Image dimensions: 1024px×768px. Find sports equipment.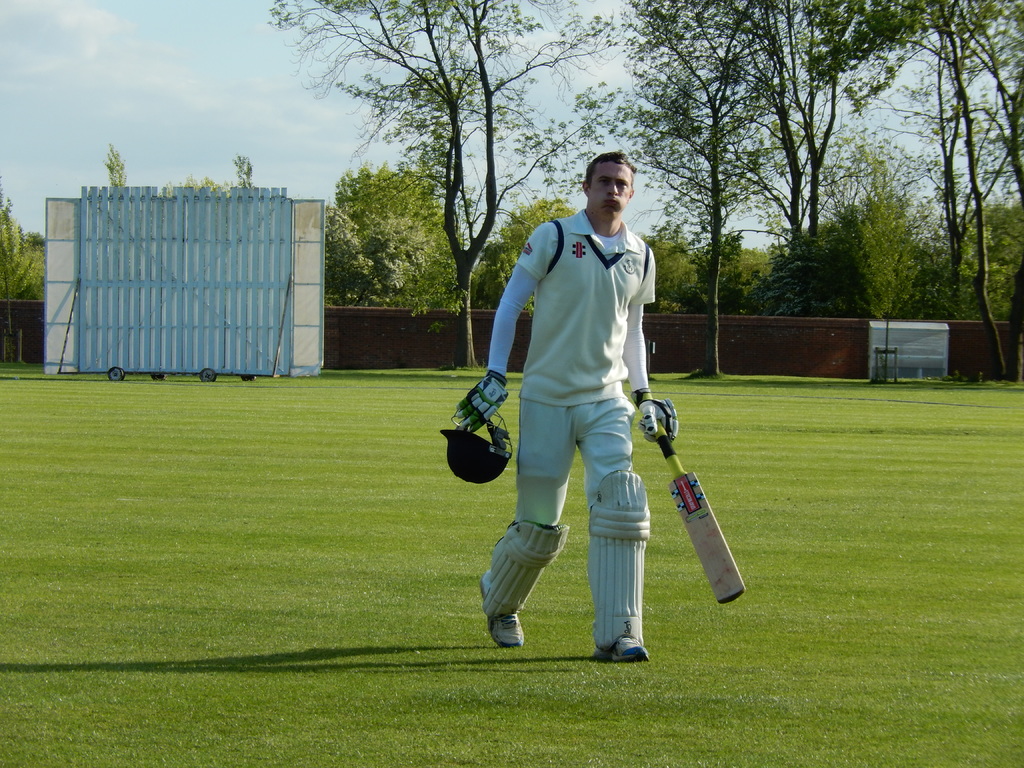
l=440, t=387, r=516, b=481.
